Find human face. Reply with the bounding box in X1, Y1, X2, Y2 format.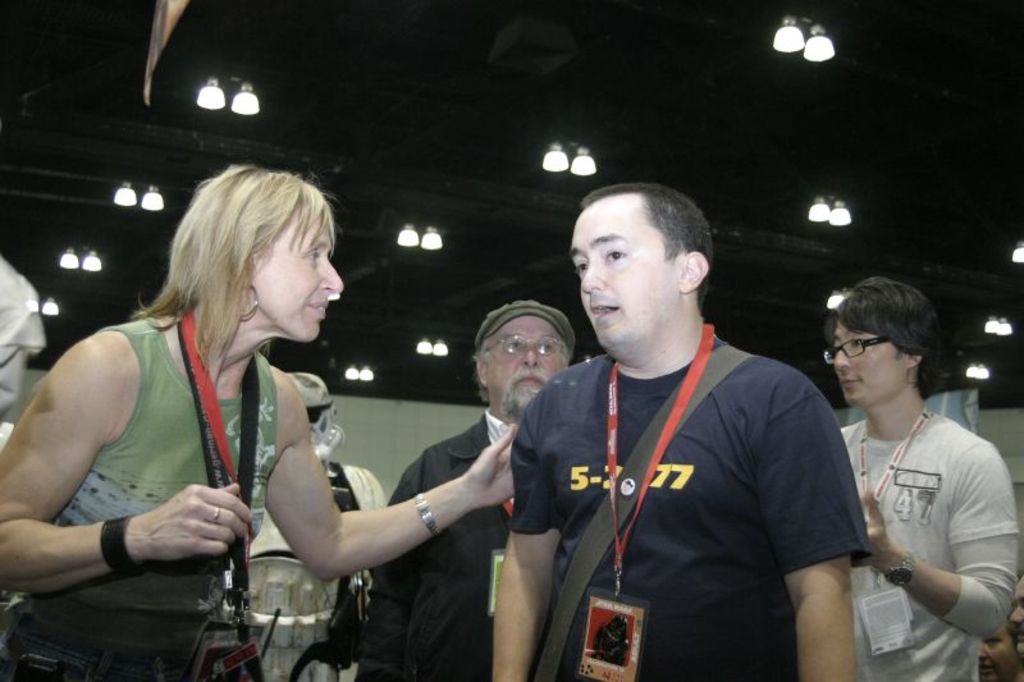
488, 316, 567, 421.
